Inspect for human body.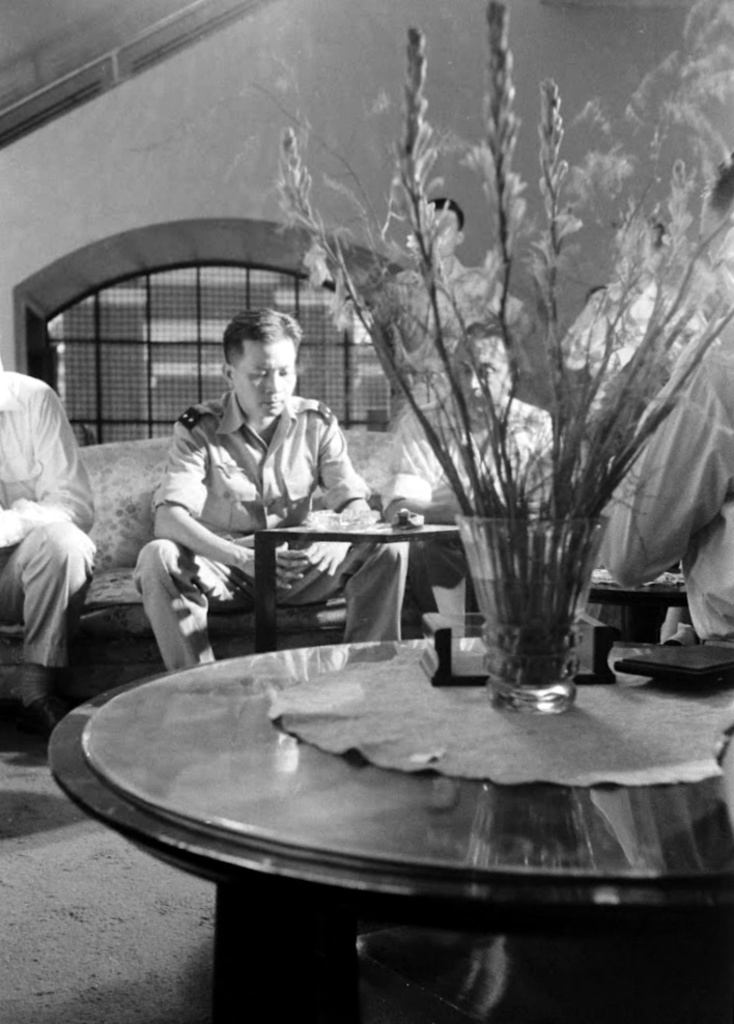
Inspection: x1=0, y1=369, x2=100, y2=758.
